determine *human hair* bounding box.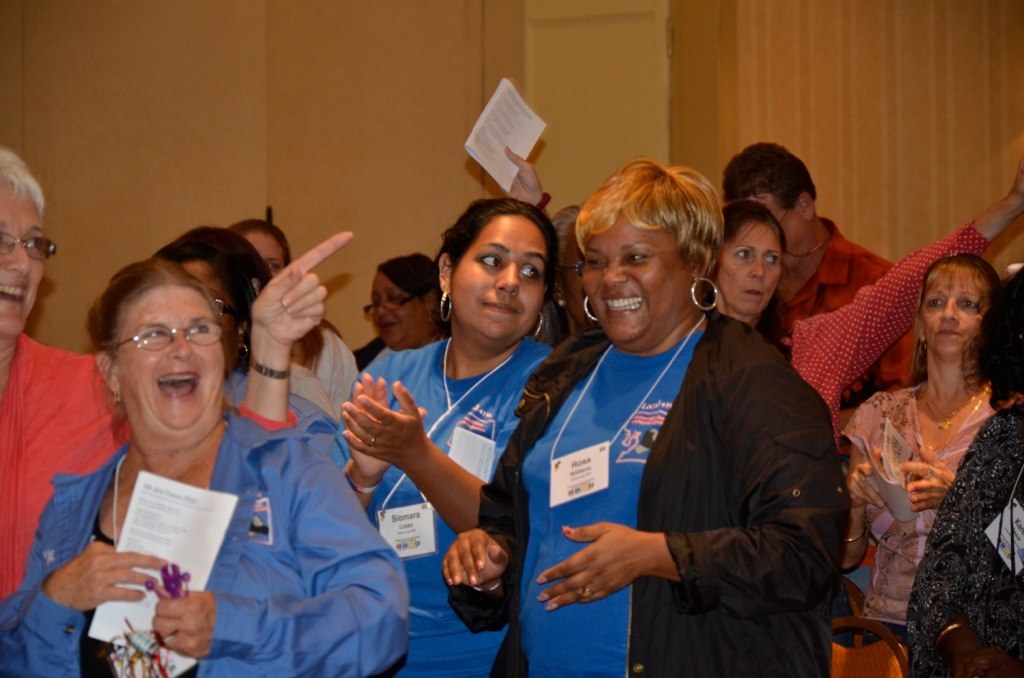
Determined: locate(374, 251, 441, 310).
